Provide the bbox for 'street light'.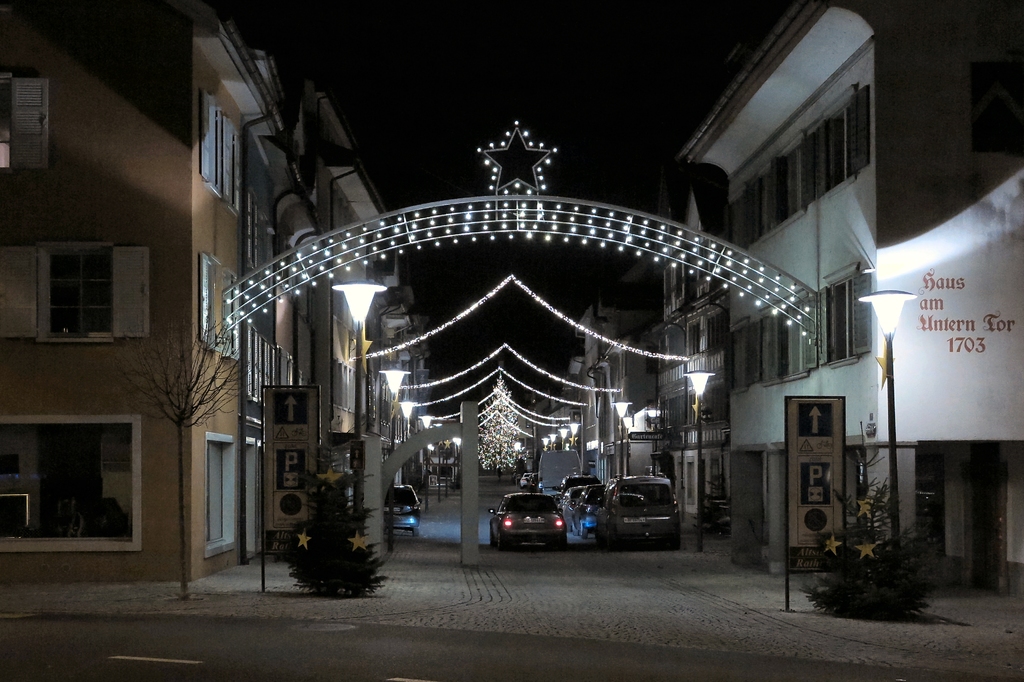
x1=397, y1=393, x2=420, y2=509.
